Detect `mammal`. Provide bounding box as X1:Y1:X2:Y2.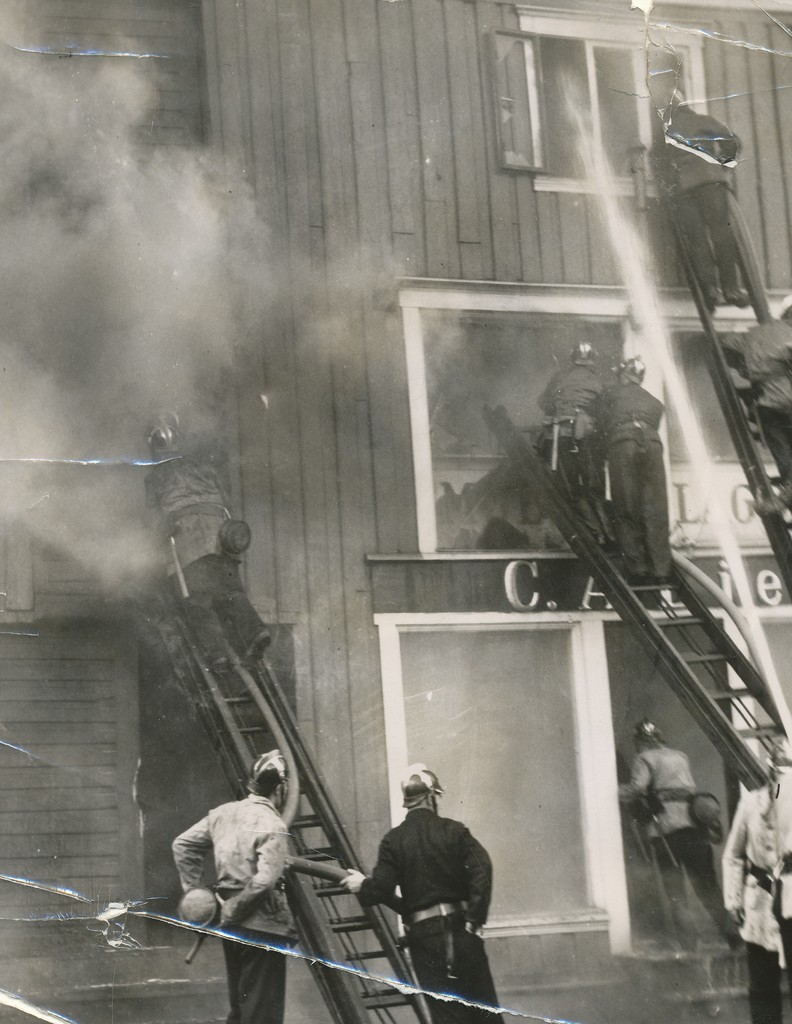
585:352:667:582.
